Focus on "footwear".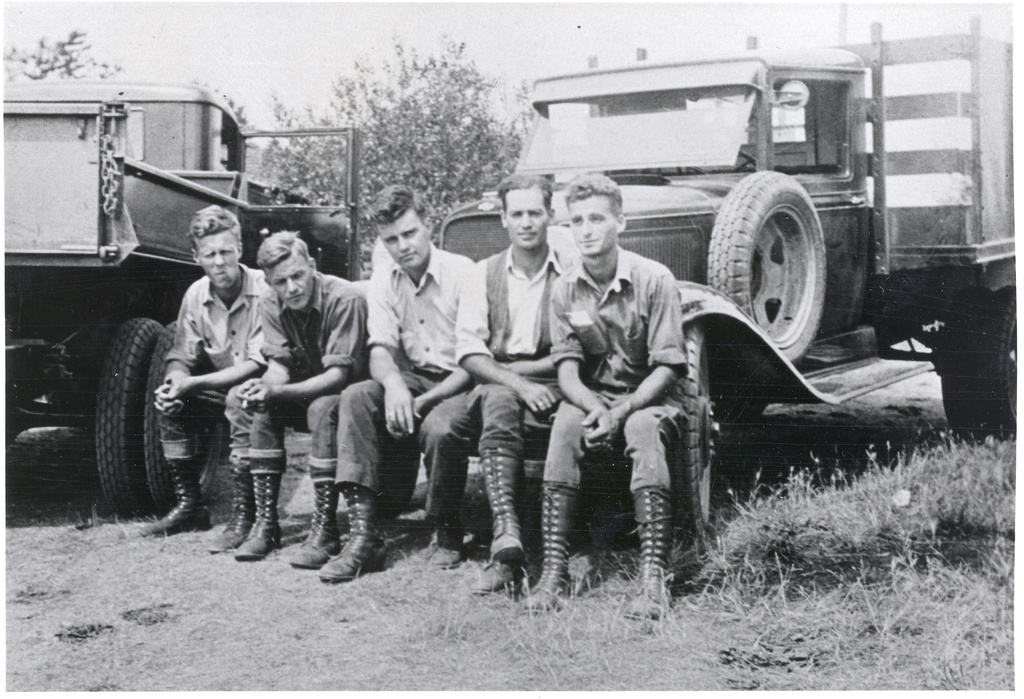
Focused at {"left": 137, "top": 462, "right": 211, "bottom": 533}.
